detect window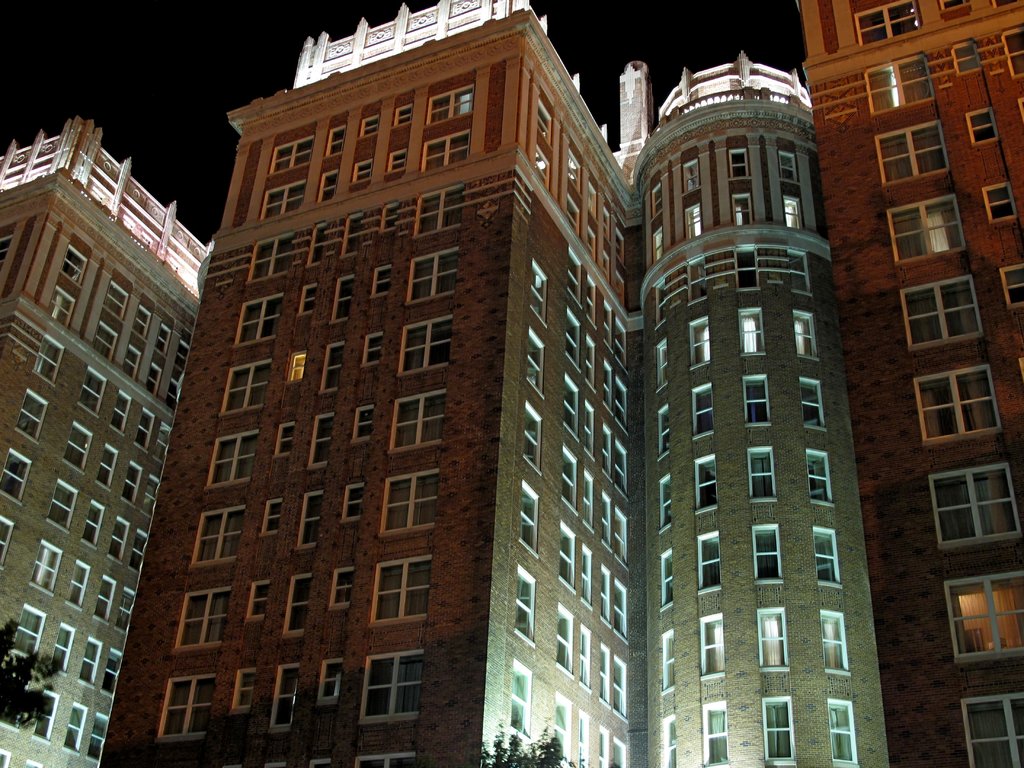
bbox=[880, 122, 951, 186]
